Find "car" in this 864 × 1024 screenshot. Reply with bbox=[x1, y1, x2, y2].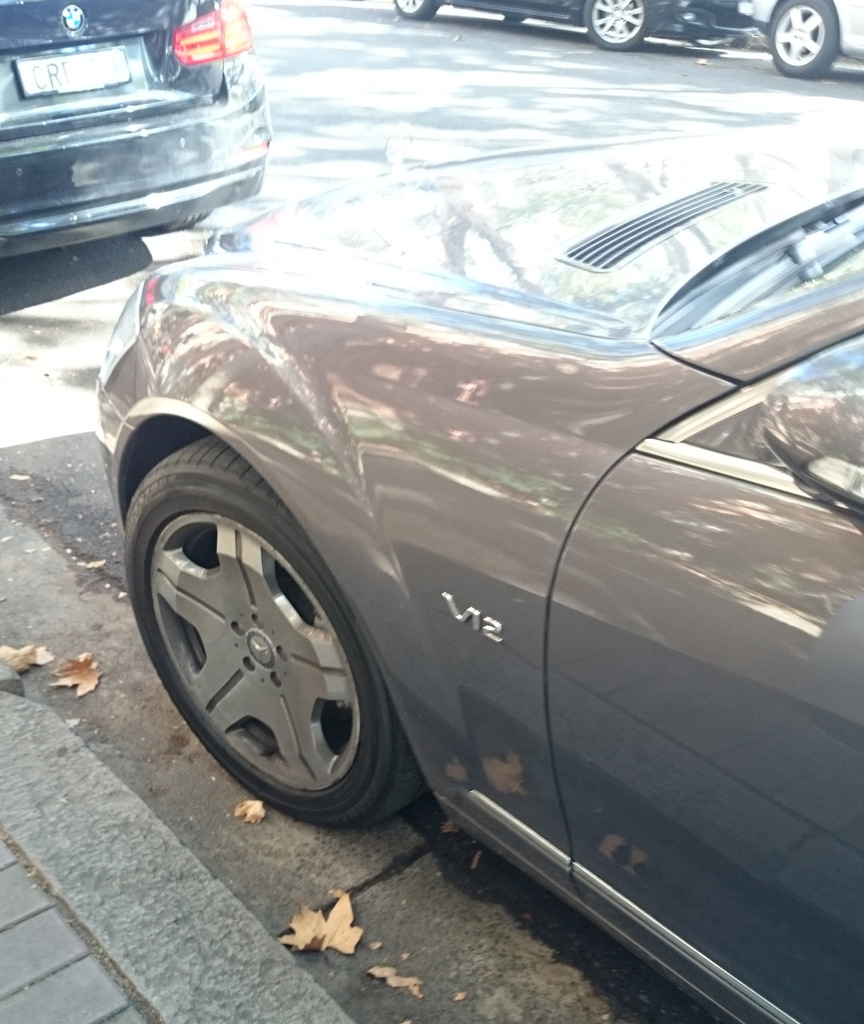
bbox=[387, 0, 779, 56].
